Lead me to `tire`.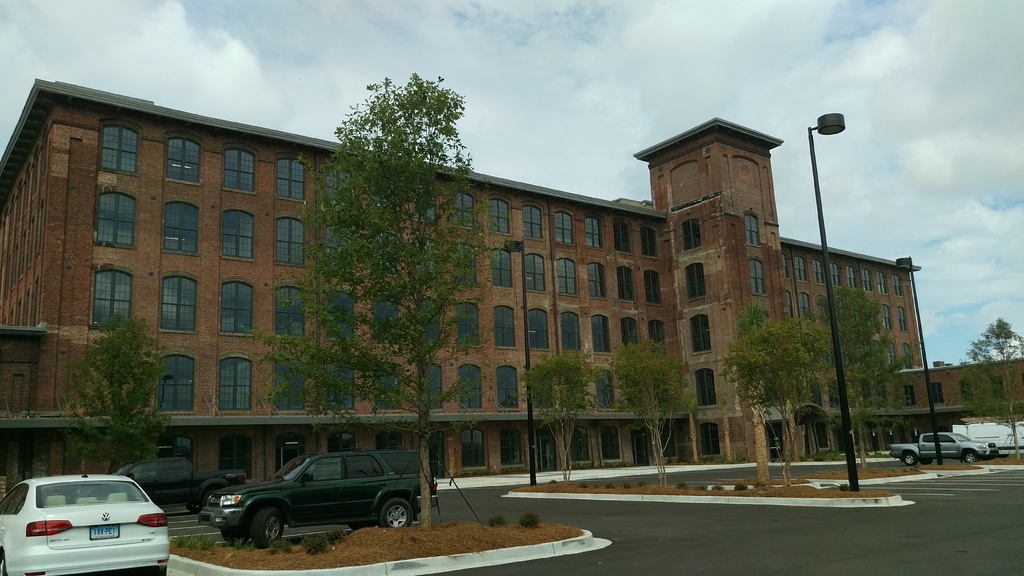
Lead to pyautogui.locateOnScreen(374, 499, 410, 526).
